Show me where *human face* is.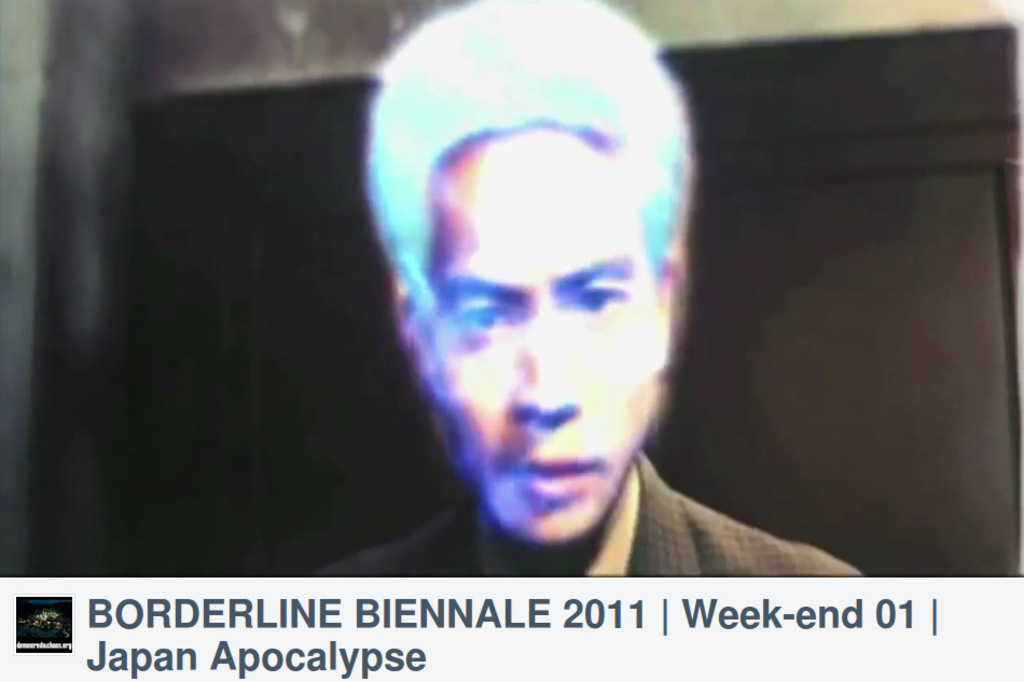
*human face* is at [426,128,661,552].
